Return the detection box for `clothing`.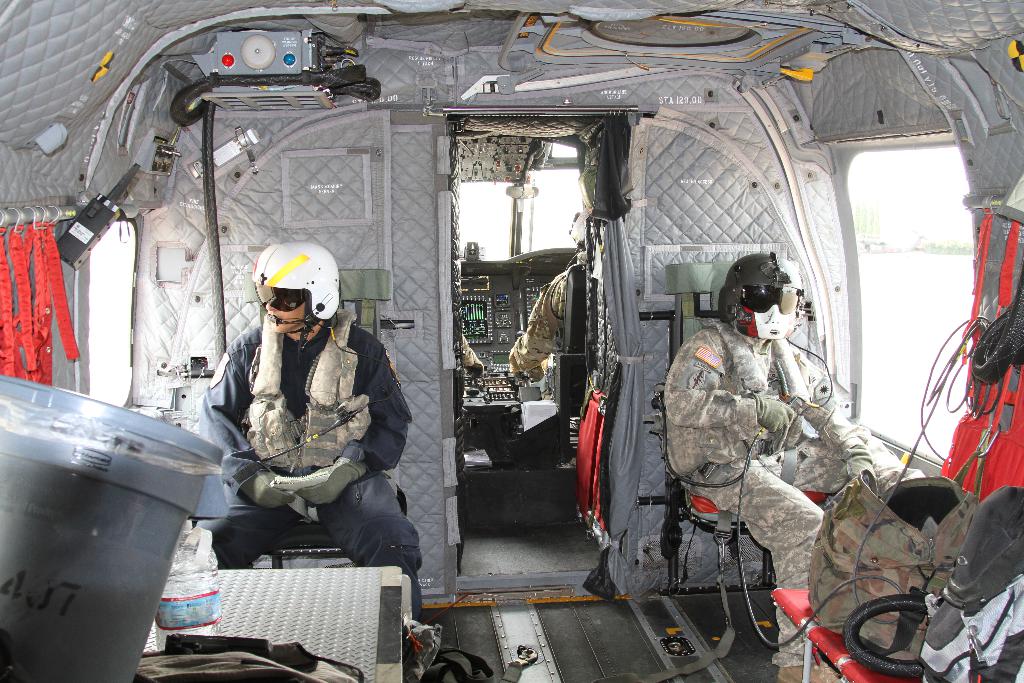
506 258 588 393.
